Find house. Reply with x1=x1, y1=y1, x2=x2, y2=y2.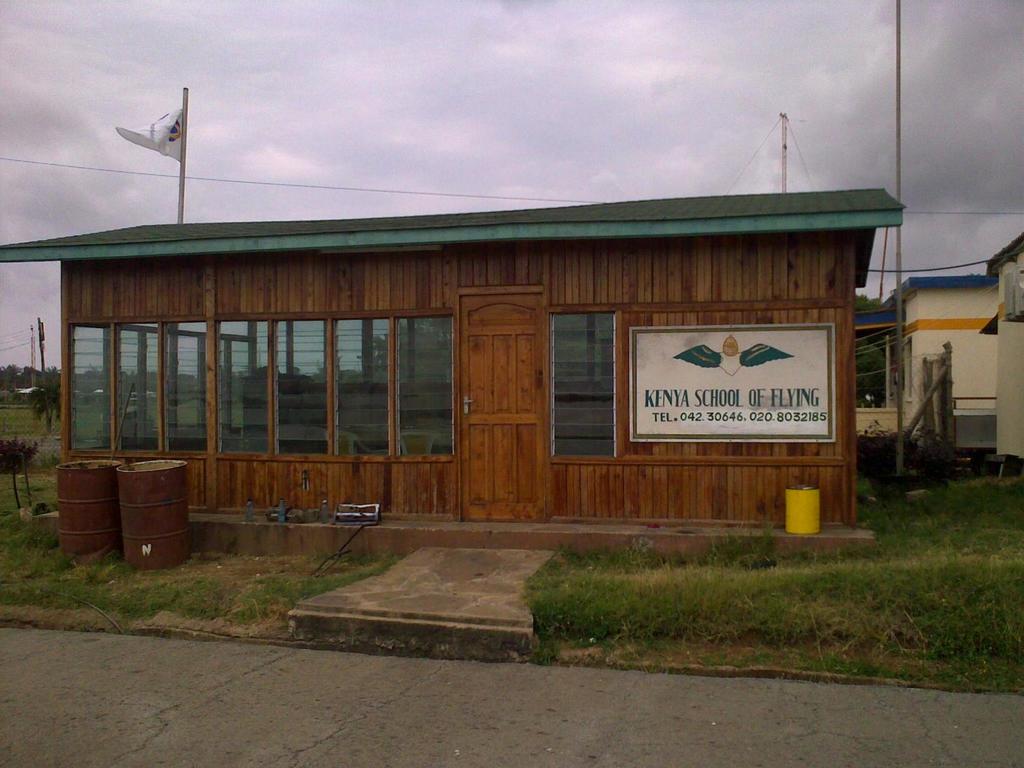
x1=0, y1=81, x2=908, y2=549.
